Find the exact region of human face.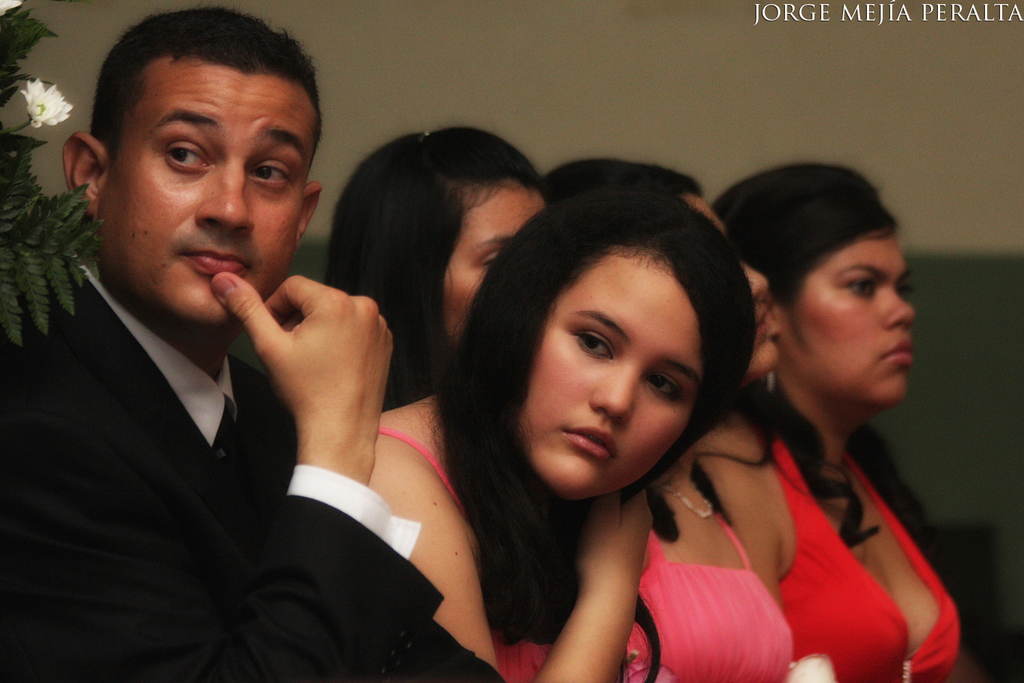
Exact region: bbox(522, 257, 696, 494).
